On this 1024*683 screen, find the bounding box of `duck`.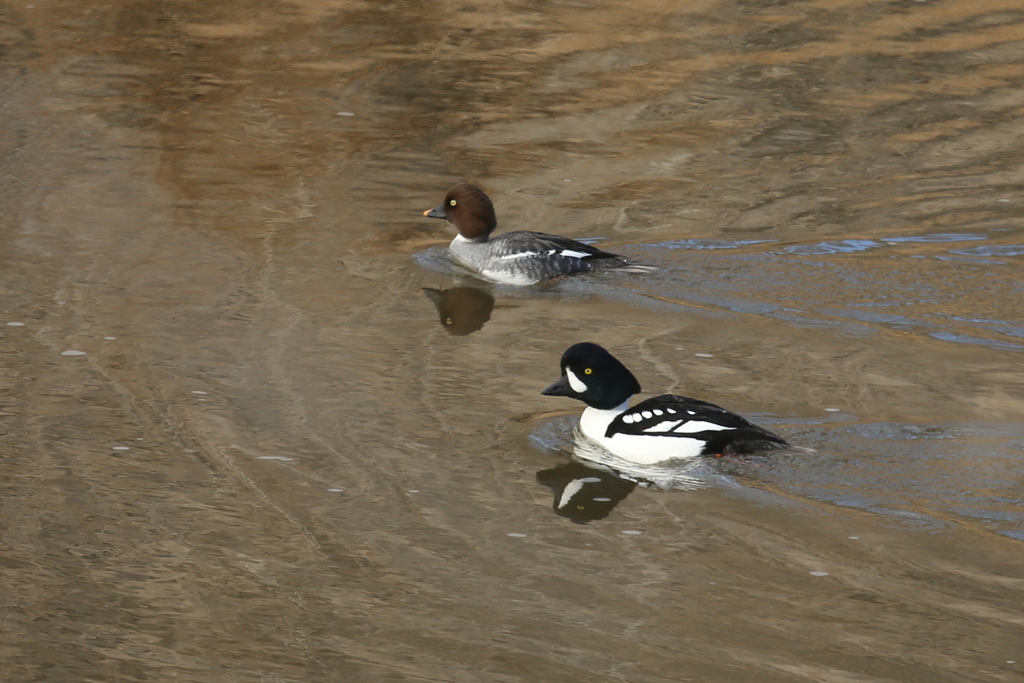
Bounding box: locate(420, 181, 648, 298).
